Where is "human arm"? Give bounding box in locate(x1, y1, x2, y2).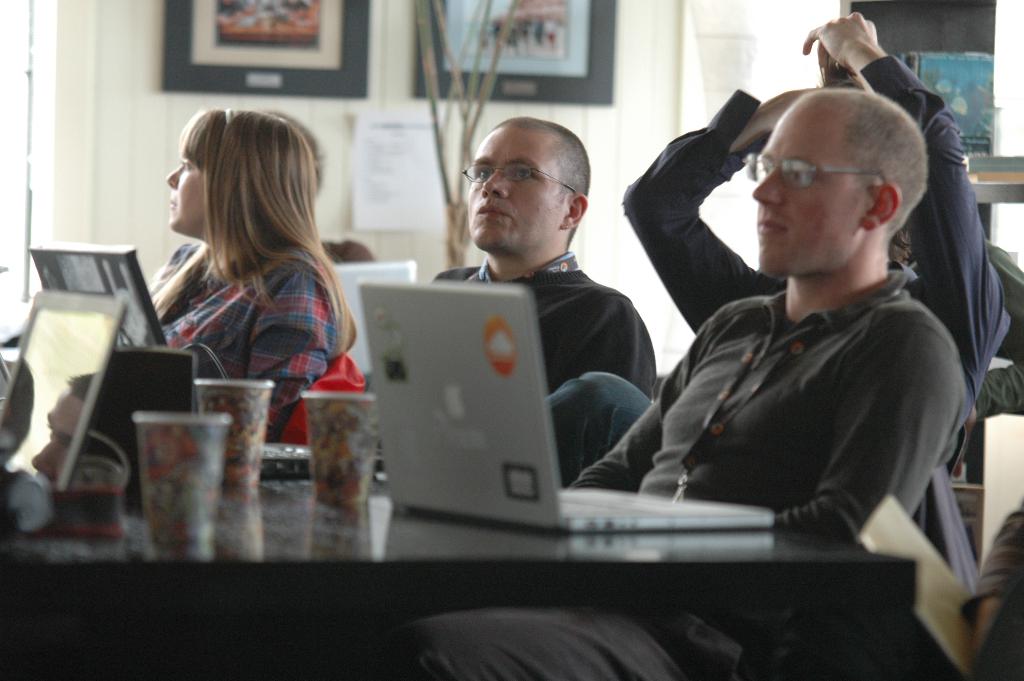
locate(641, 127, 779, 317).
